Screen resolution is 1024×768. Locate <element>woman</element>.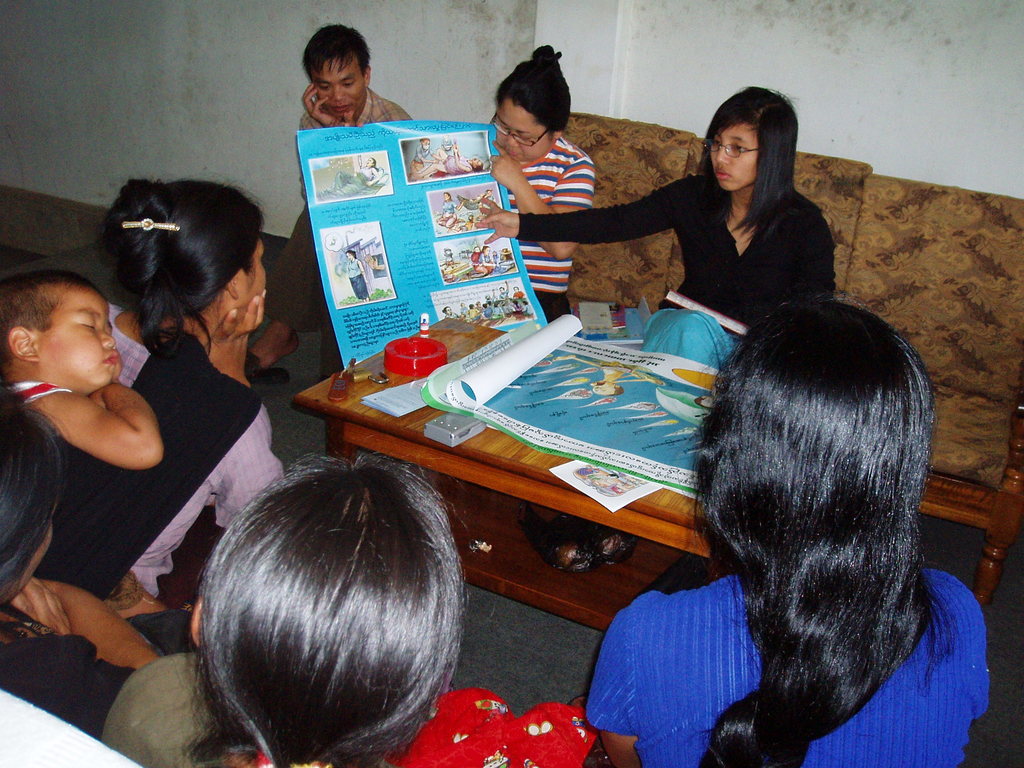
box=[0, 381, 202, 743].
